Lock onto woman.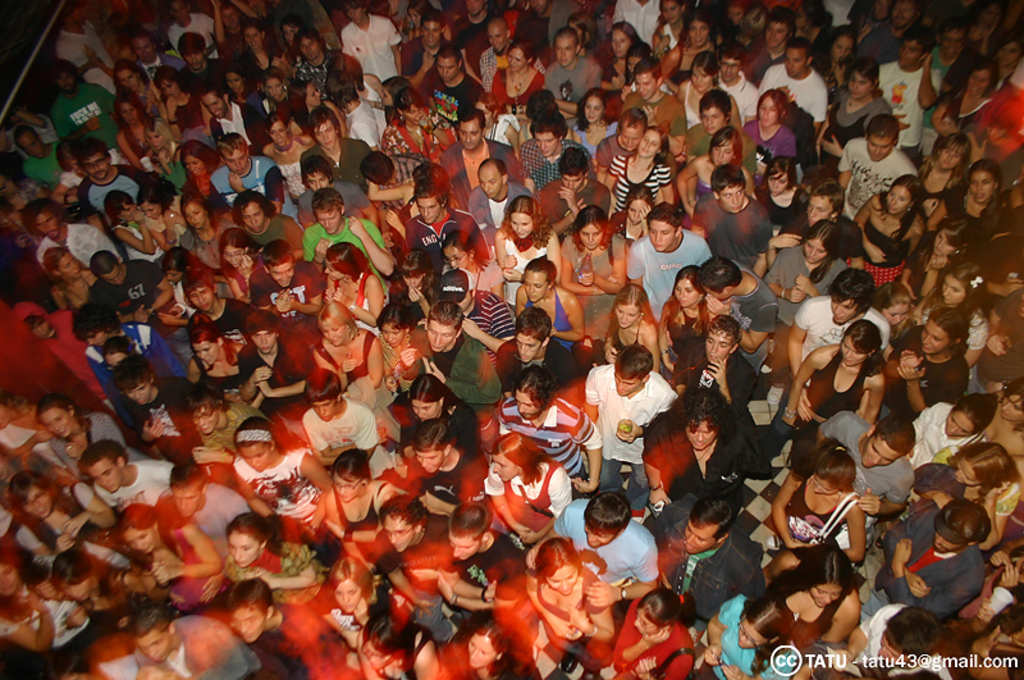
Locked: 447 619 535 679.
